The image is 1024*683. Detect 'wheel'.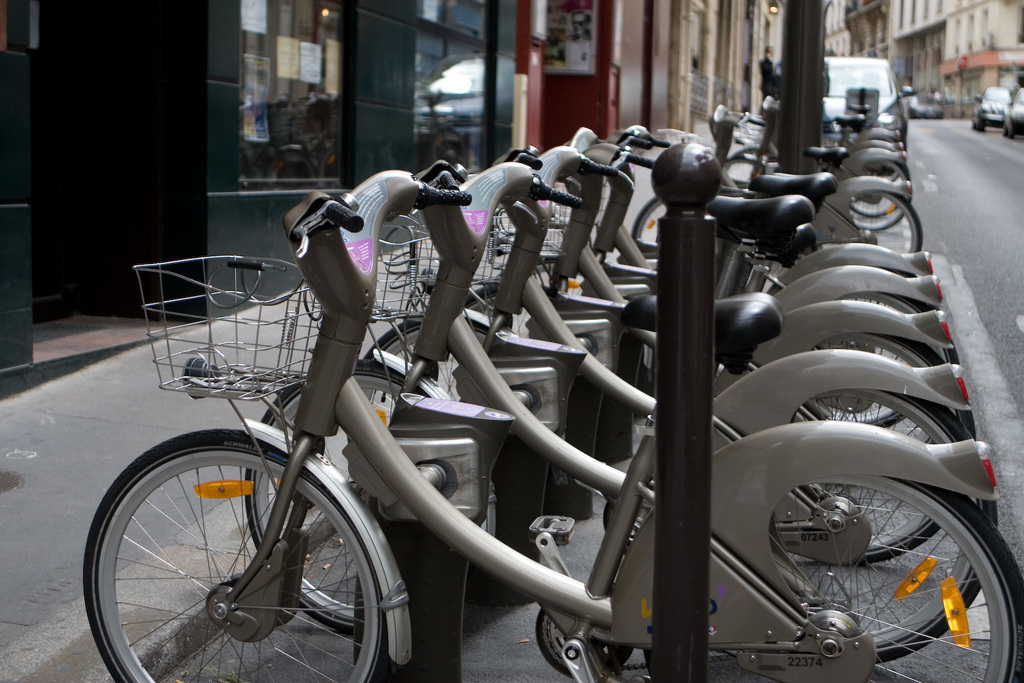
Detection: rect(79, 448, 393, 669).
